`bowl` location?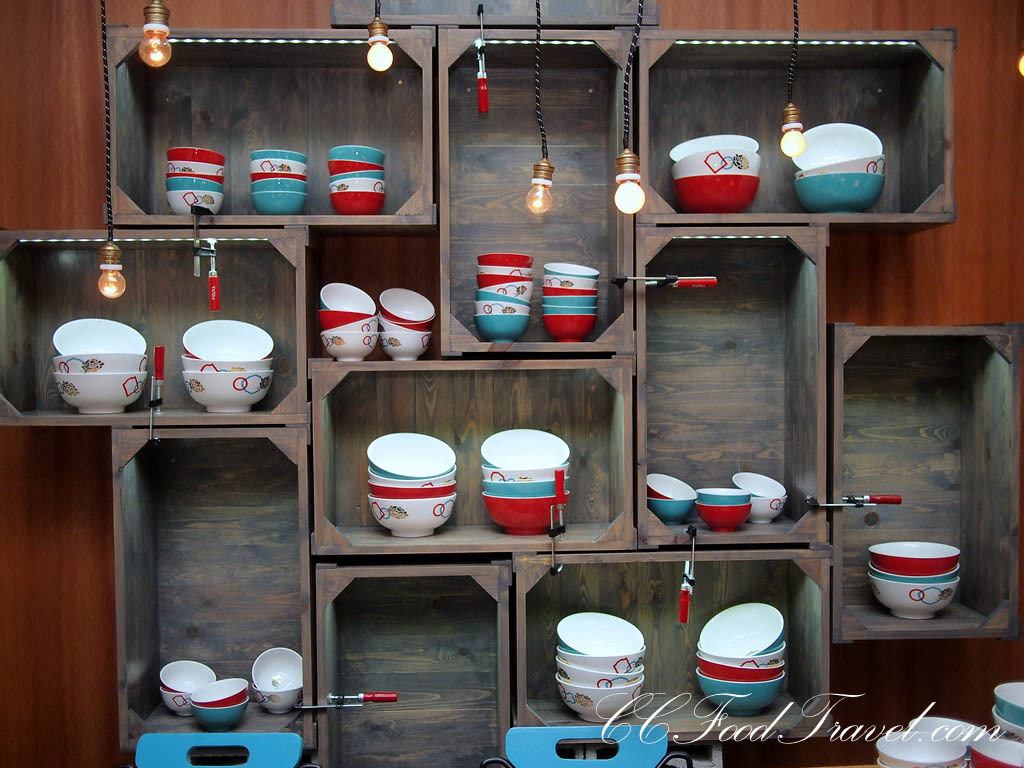
x1=996 y1=707 x2=1023 y2=742
